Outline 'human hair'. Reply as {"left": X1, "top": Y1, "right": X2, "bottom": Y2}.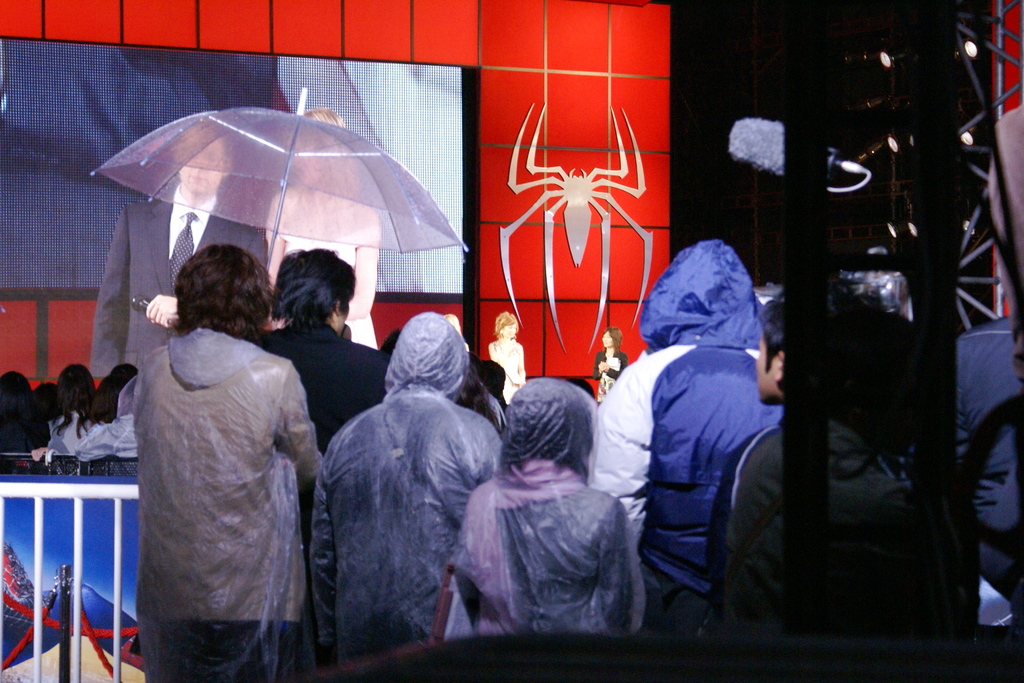
{"left": 147, "top": 237, "right": 276, "bottom": 368}.
